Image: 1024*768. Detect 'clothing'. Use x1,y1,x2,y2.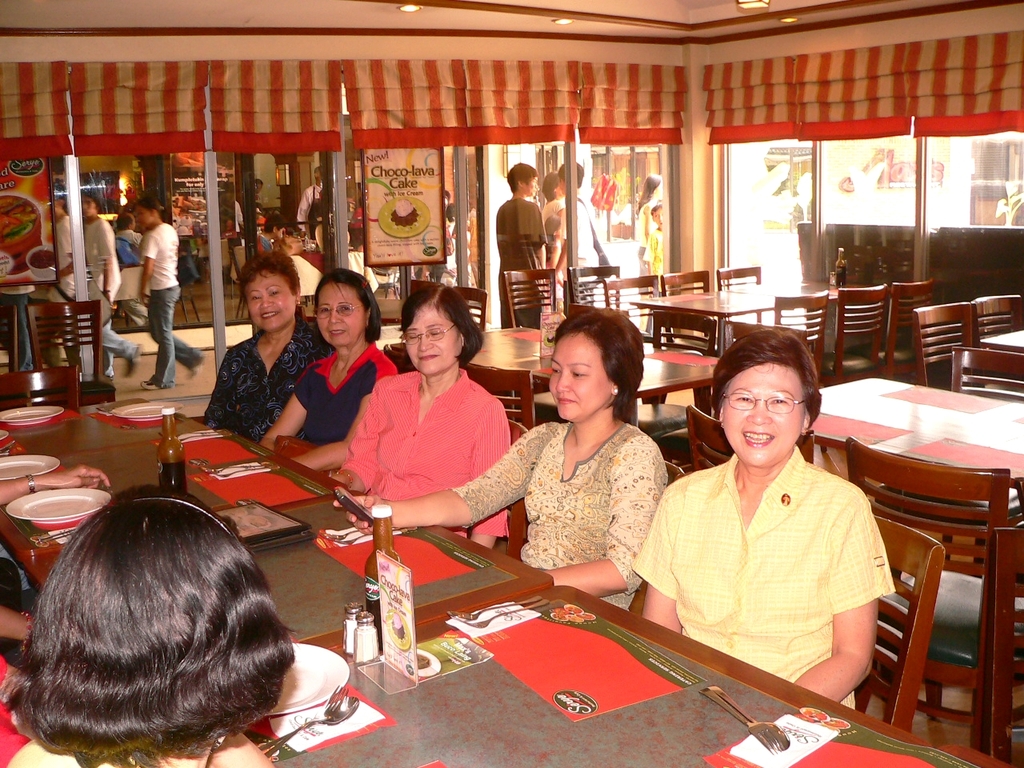
333,362,511,547.
